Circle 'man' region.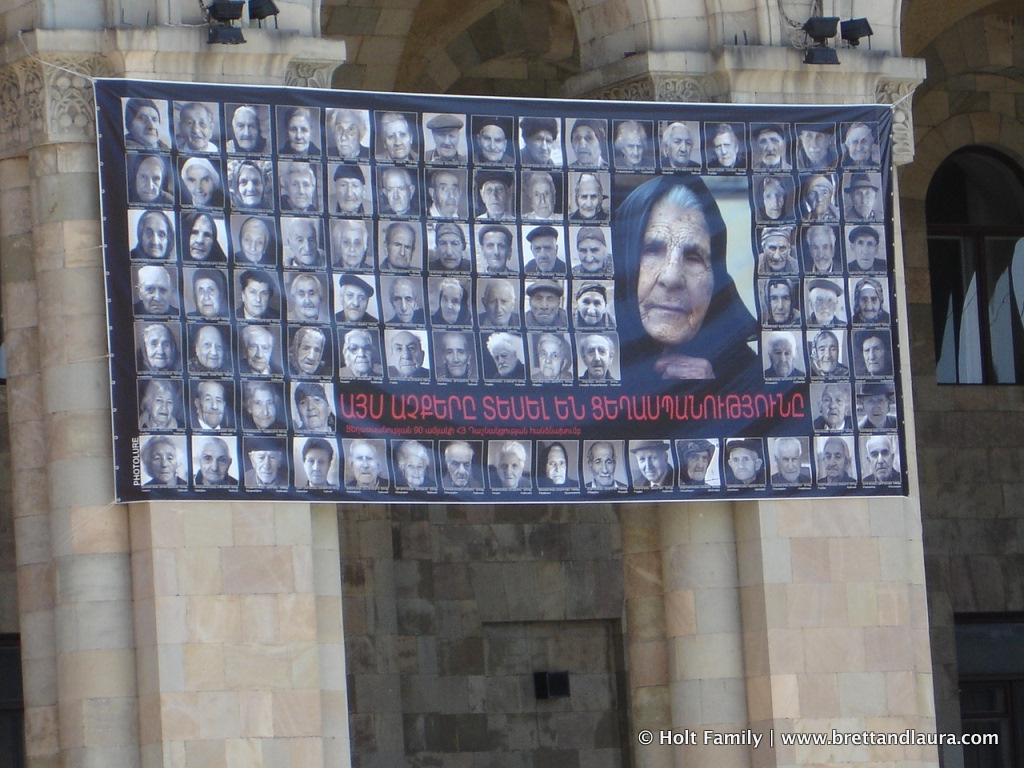
Region: <region>846, 226, 884, 273</region>.
